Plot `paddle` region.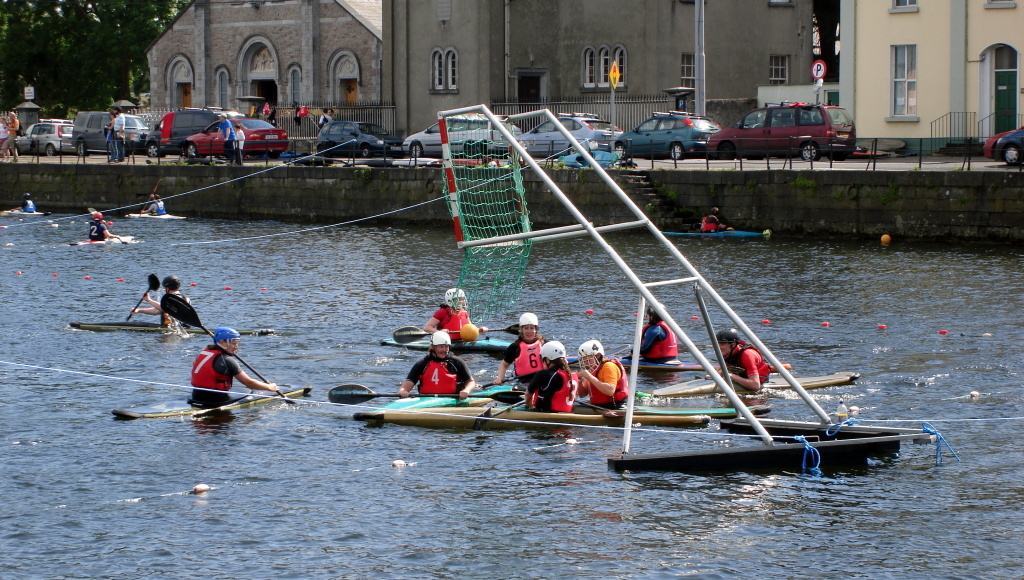
Plotted at region(140, 177, 161, 217).
